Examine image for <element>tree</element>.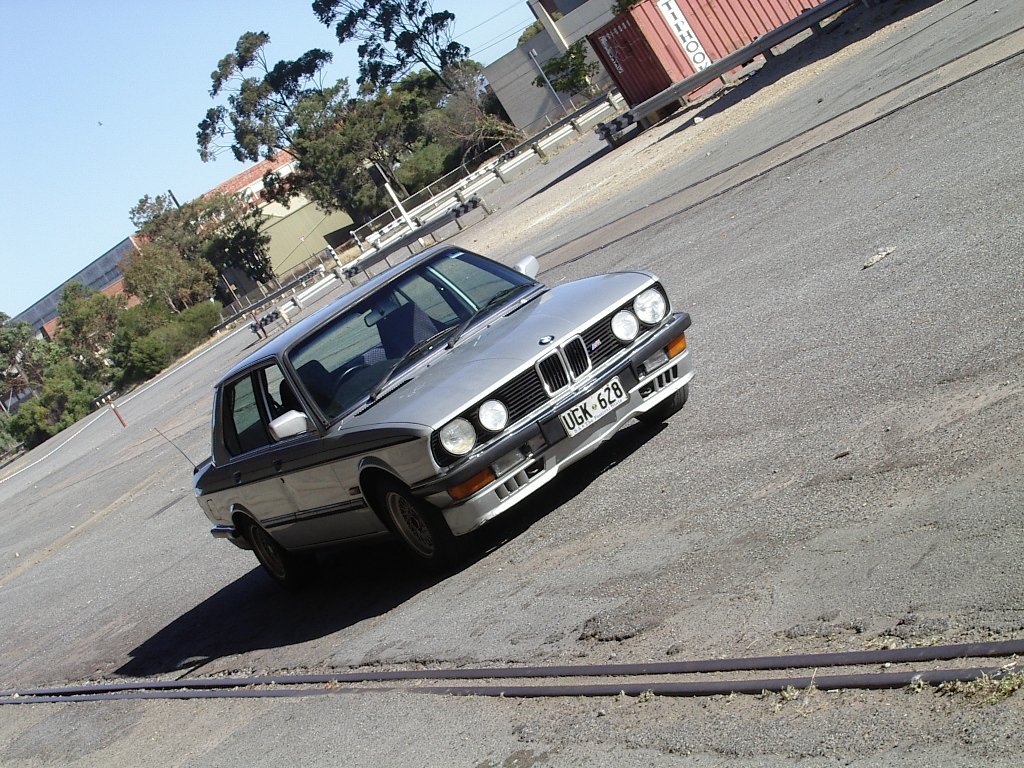
Examination result: [left=540, top=19, right=647, bottom=134].
